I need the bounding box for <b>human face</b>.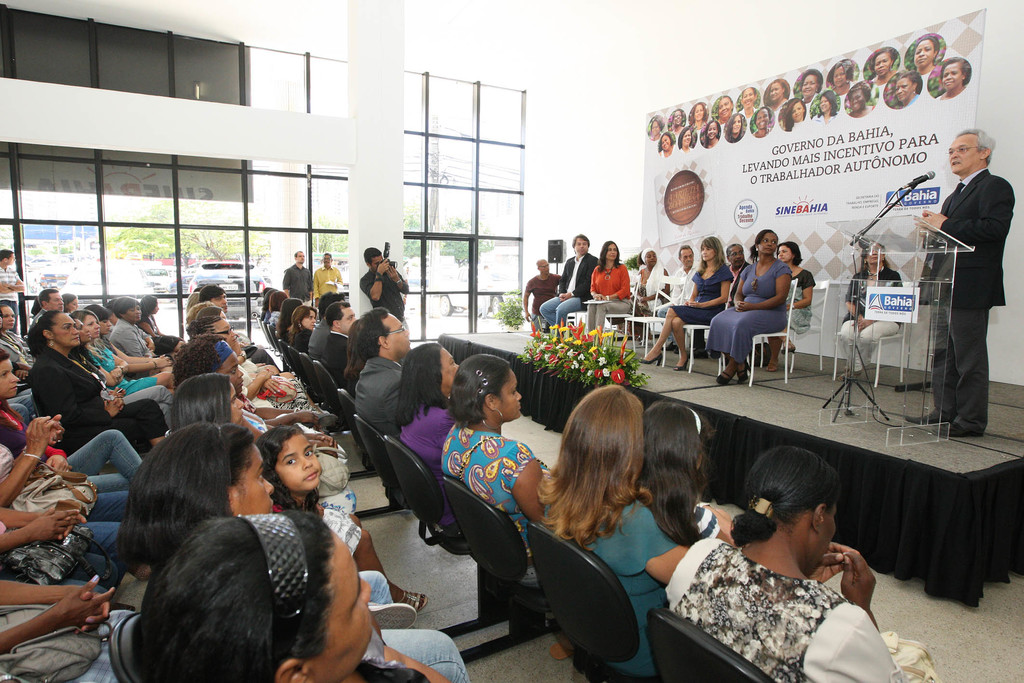
Here it is: (672,110,681,126).
